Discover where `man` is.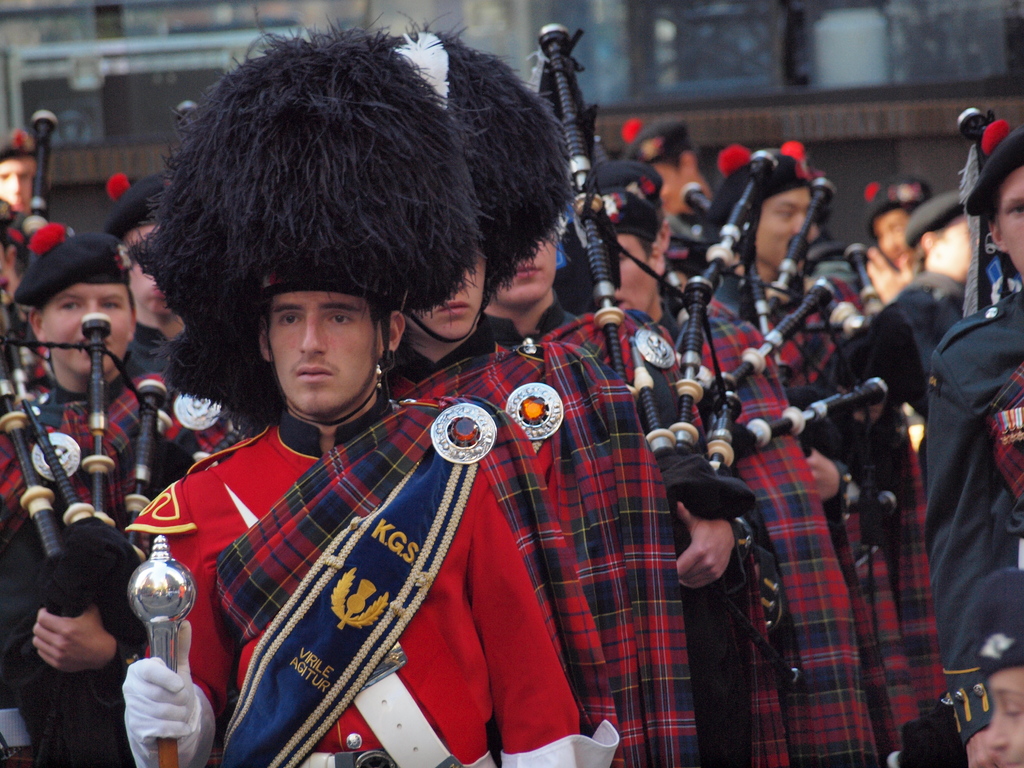
Discovered at x1=99 y1=168 x2=186 y2=410.
